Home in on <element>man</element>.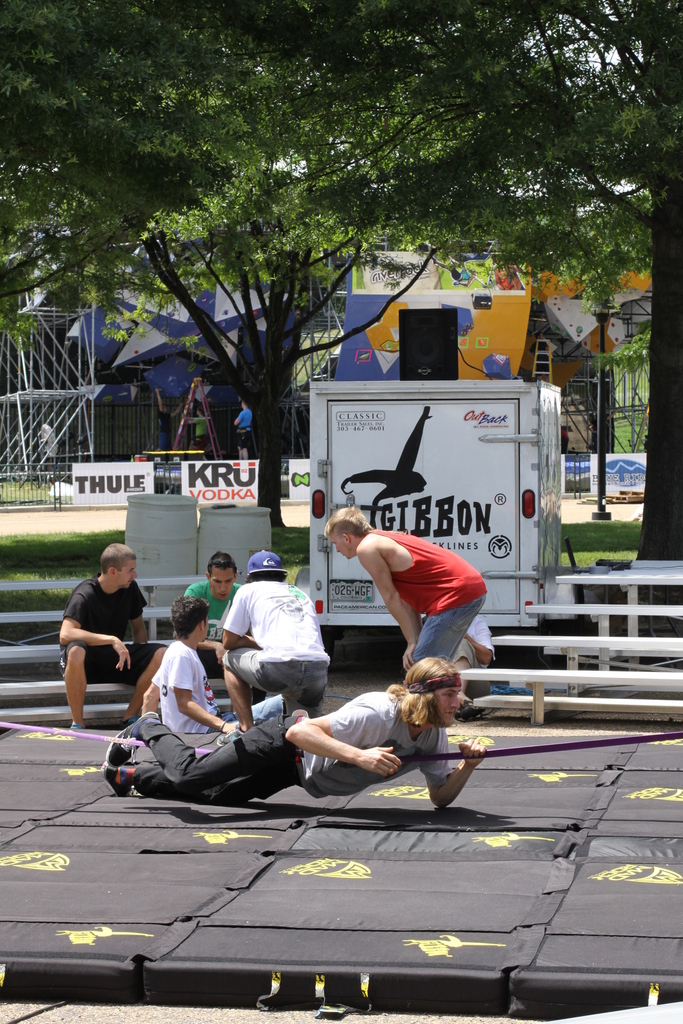
Homed in at box(51, 550, 155, 723).
